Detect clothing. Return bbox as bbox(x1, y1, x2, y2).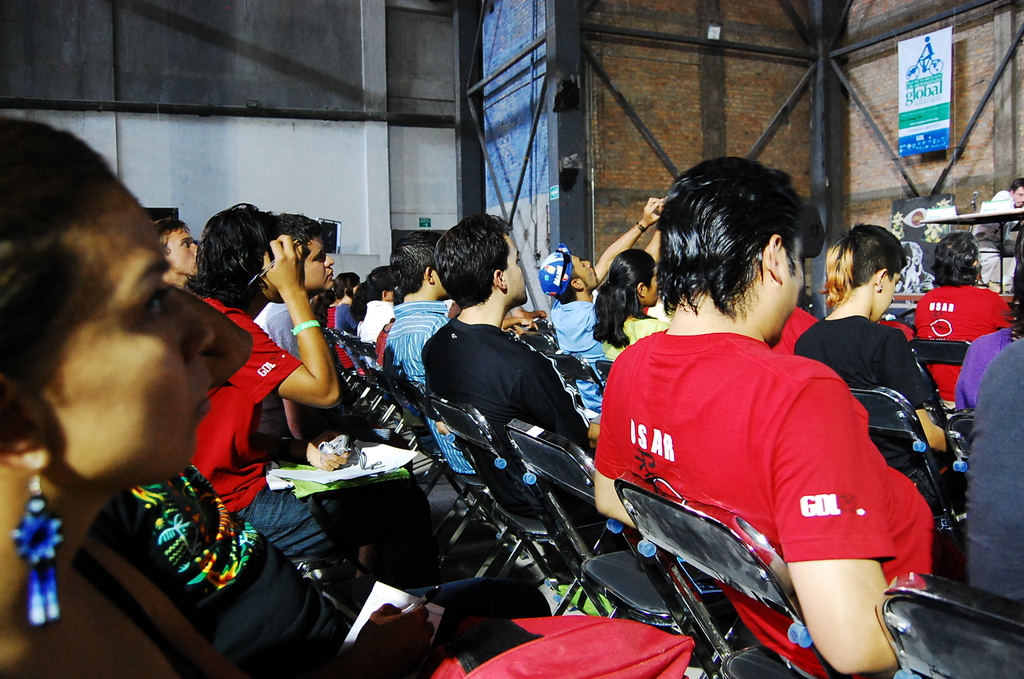
bbox(601, 310, 667, 359).
